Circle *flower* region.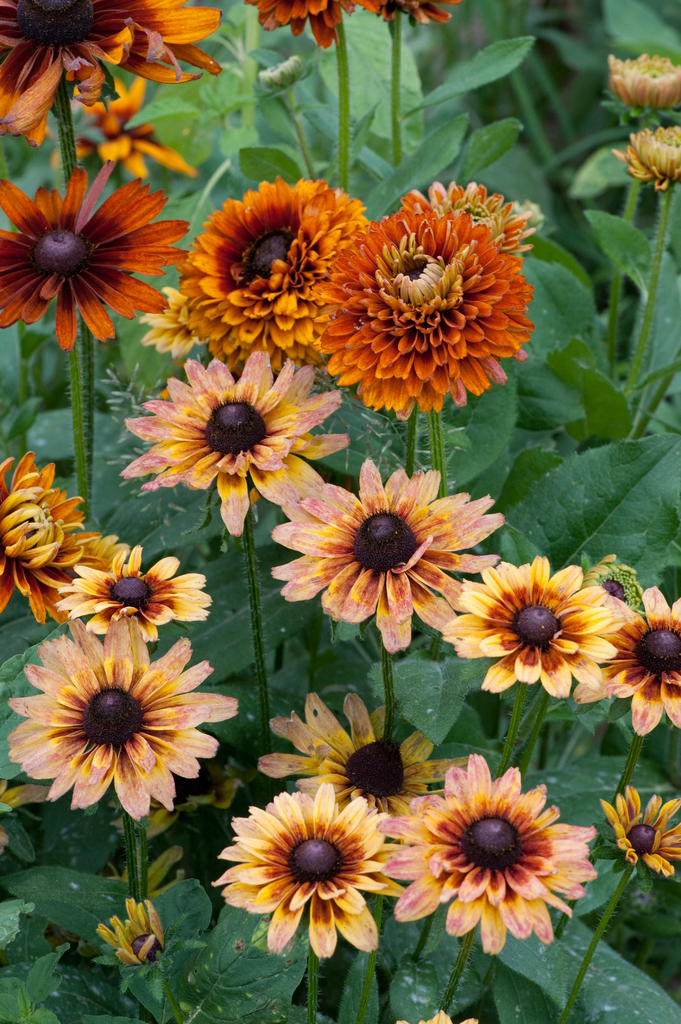
Region: bbox(609, 45, 680, 113).
